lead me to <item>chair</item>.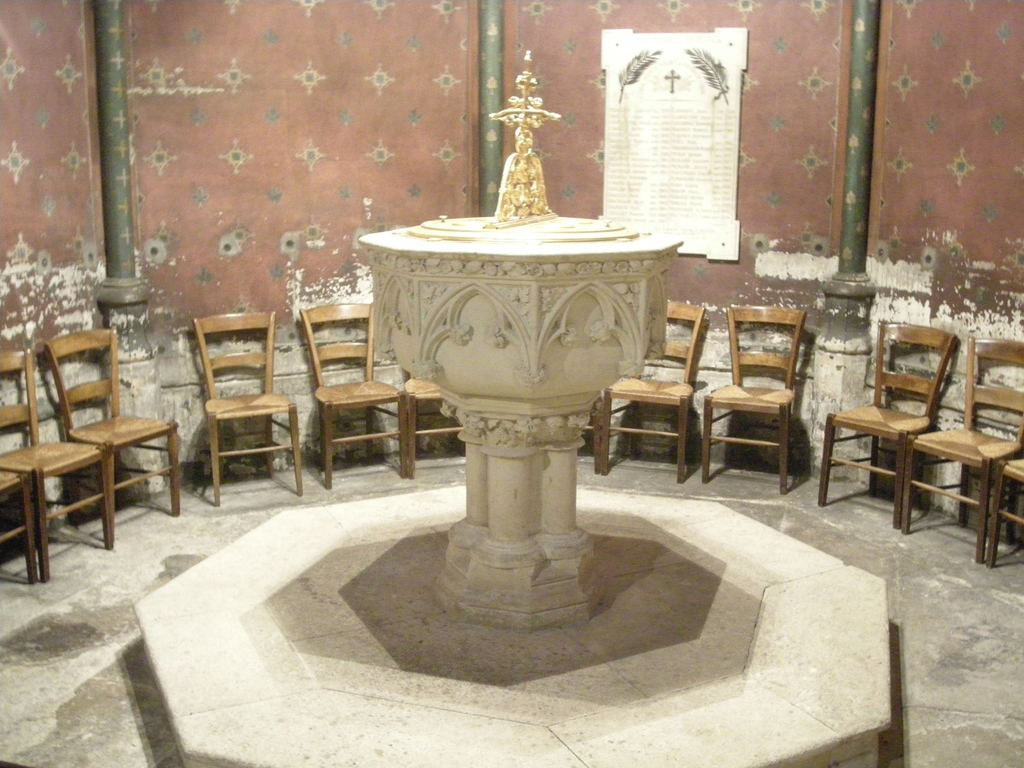
Lead to 817,314,961,532.
